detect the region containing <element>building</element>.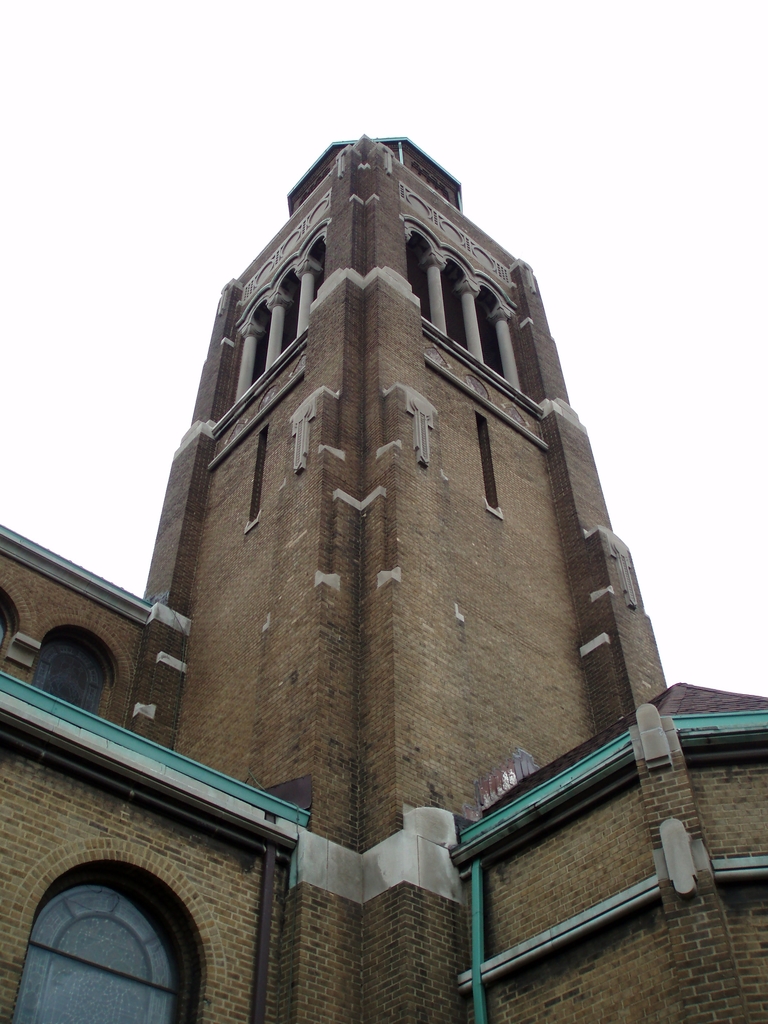
x1=0, y1=138, x2=767, y2=1023.
